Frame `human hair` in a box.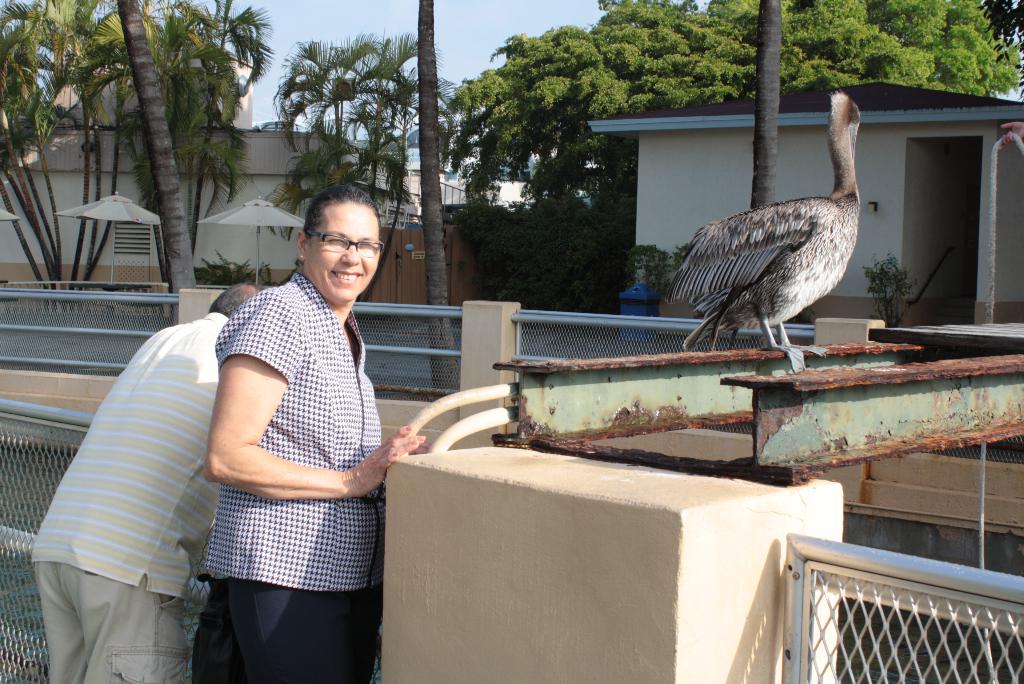
(283,190,375,272).
